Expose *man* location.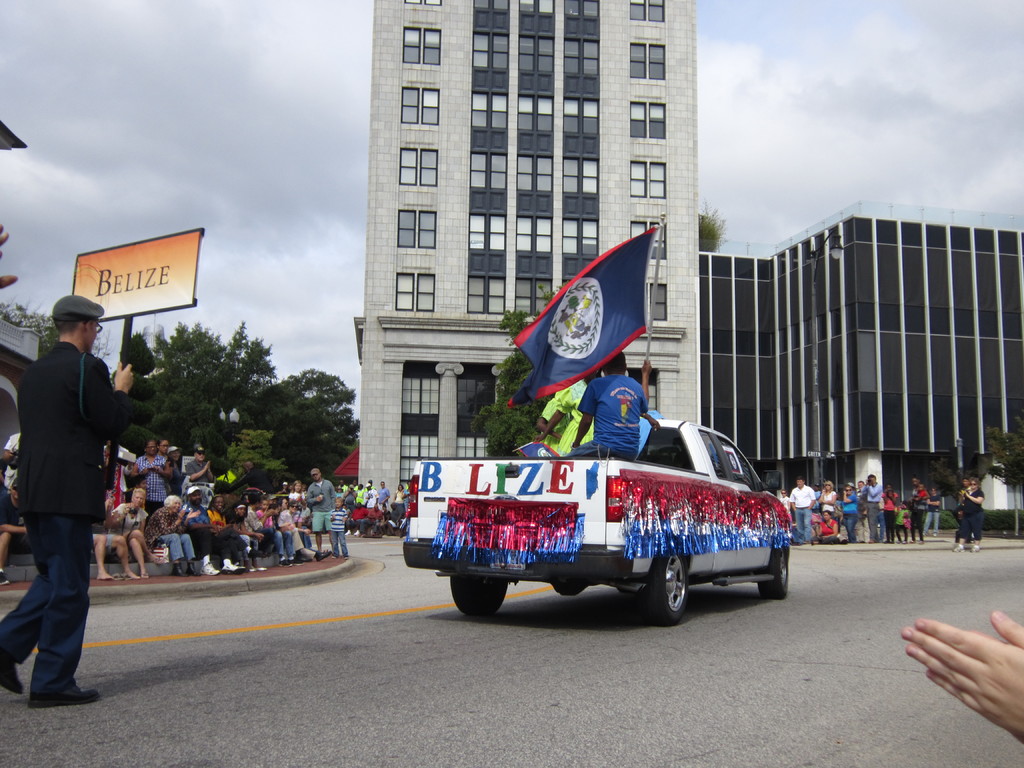
Exposed at 0/431/20/543.
